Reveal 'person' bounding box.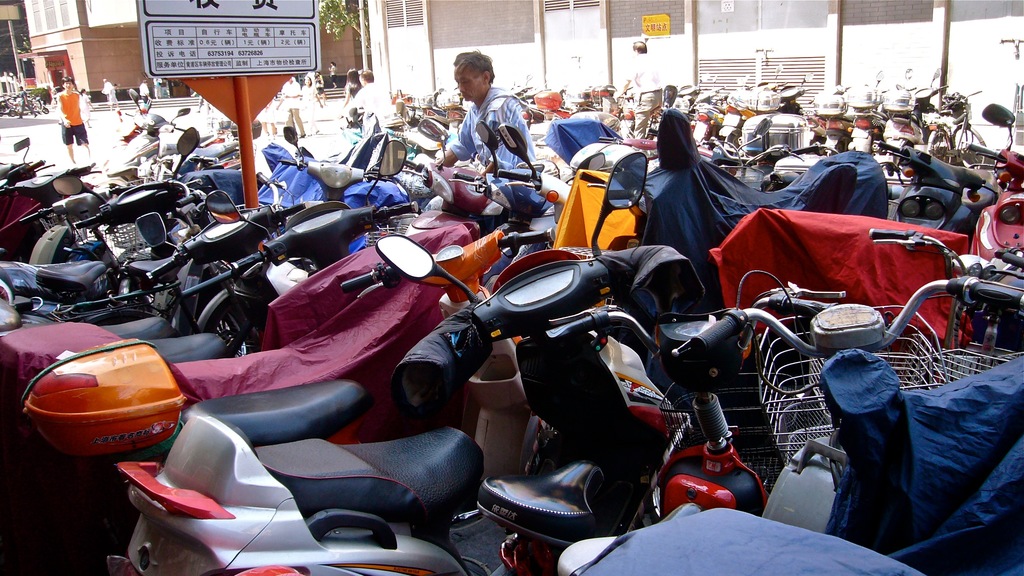
Revealed: region(612, 41, 664, 146).
